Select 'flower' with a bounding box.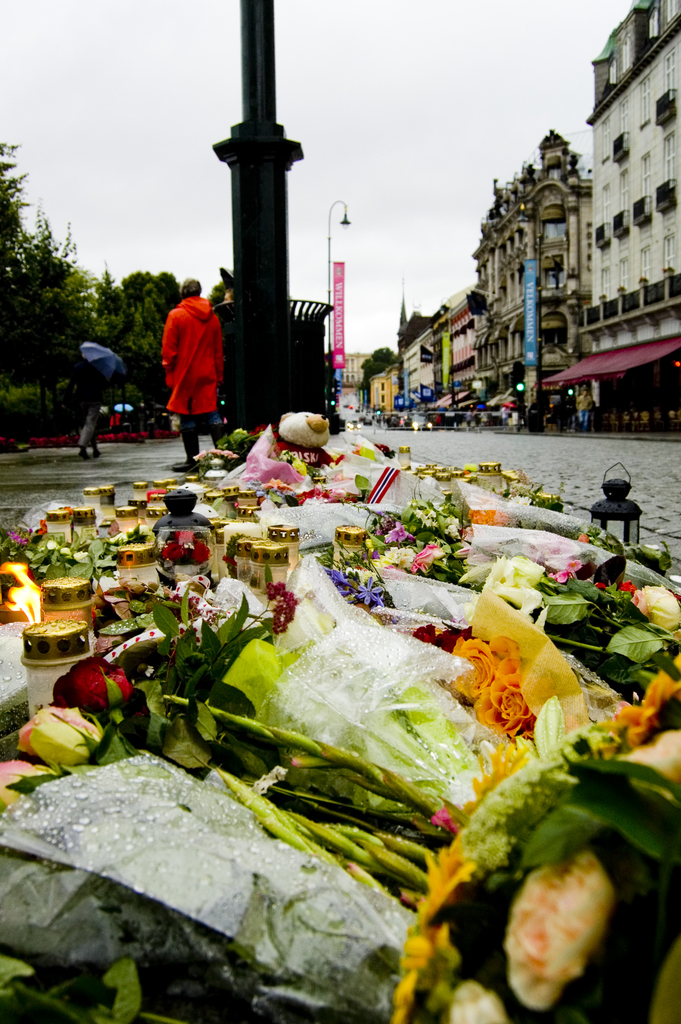
(x1=261, y1=580, x2=296, y2=634).
